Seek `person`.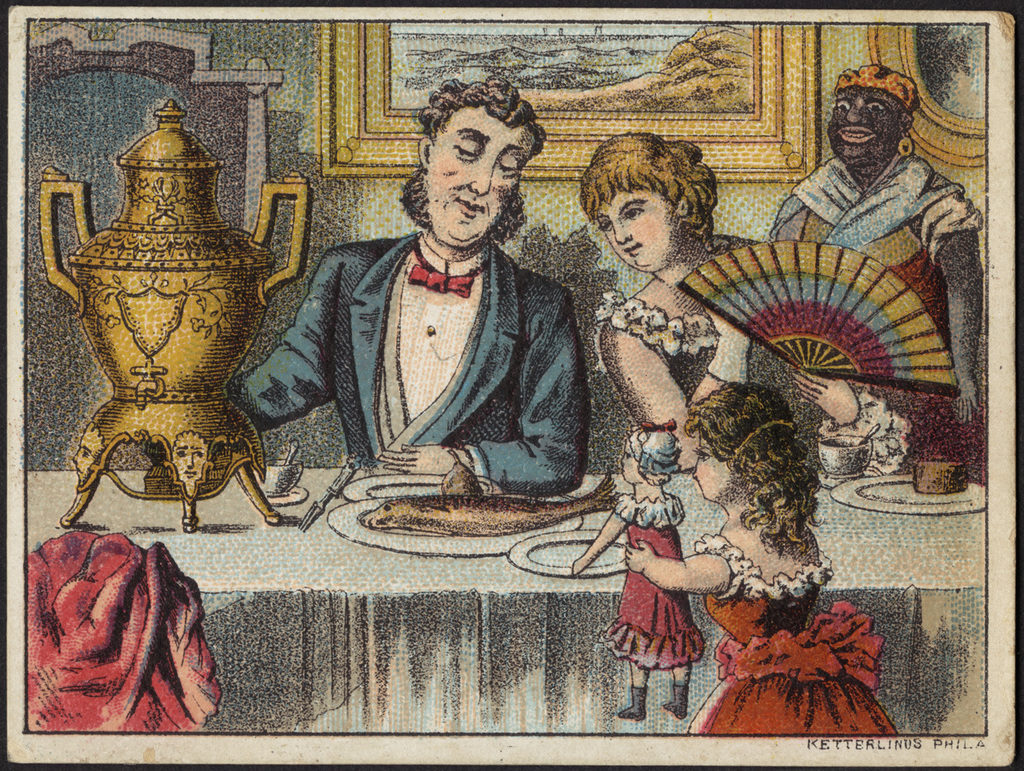
578, 131, 908, 483.
